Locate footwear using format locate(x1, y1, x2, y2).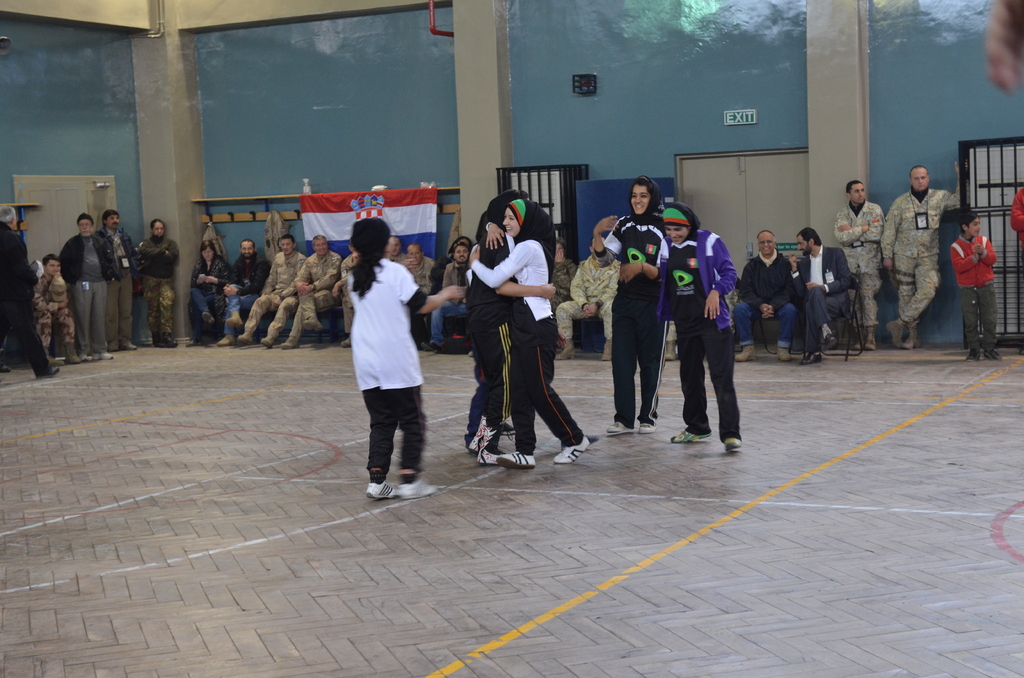
locate(984, 347, 1004, 362).
